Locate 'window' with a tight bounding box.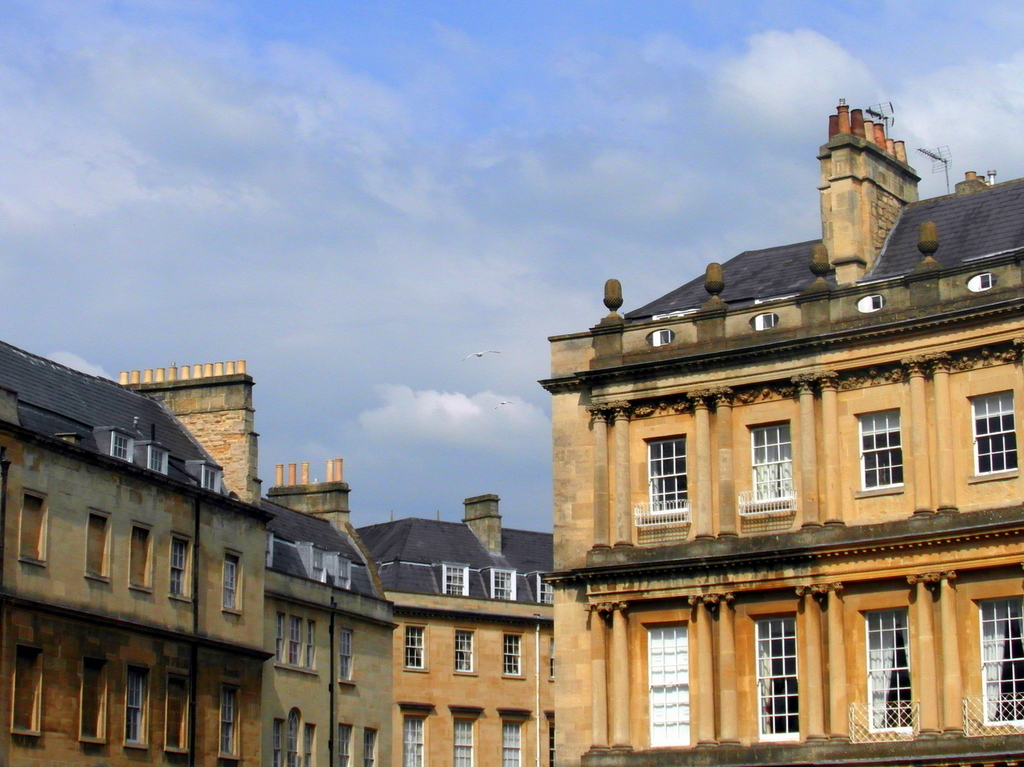
[174,533,191,599].
